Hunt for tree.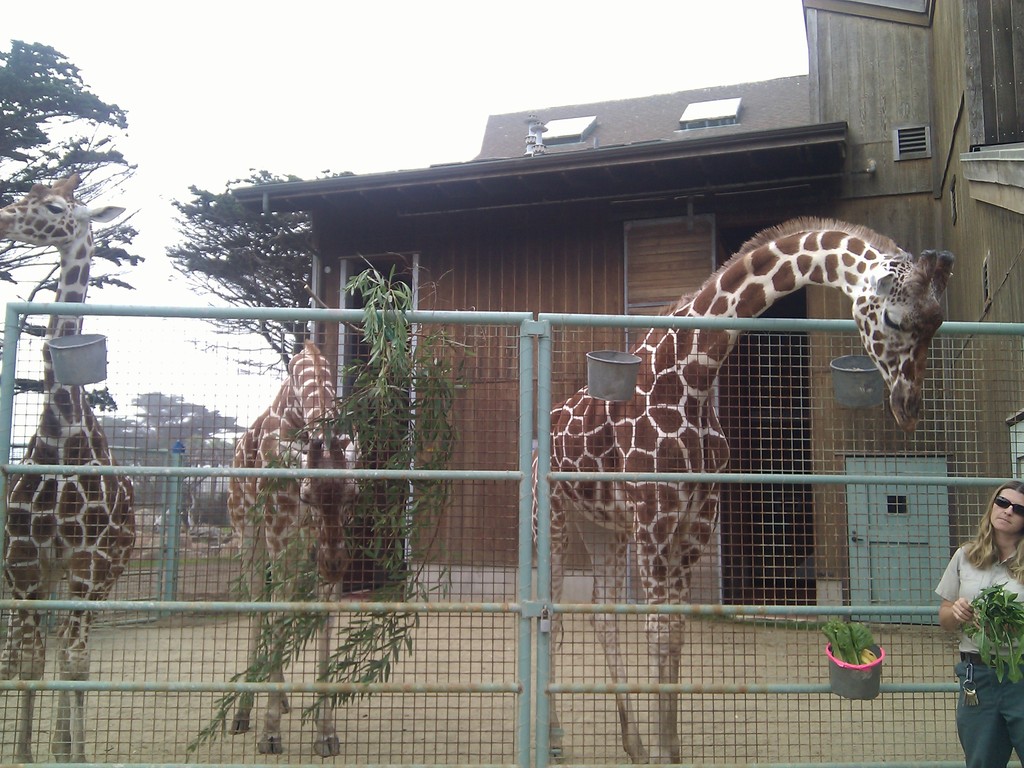
Hunted down at region(0, 36, 122, 463).
